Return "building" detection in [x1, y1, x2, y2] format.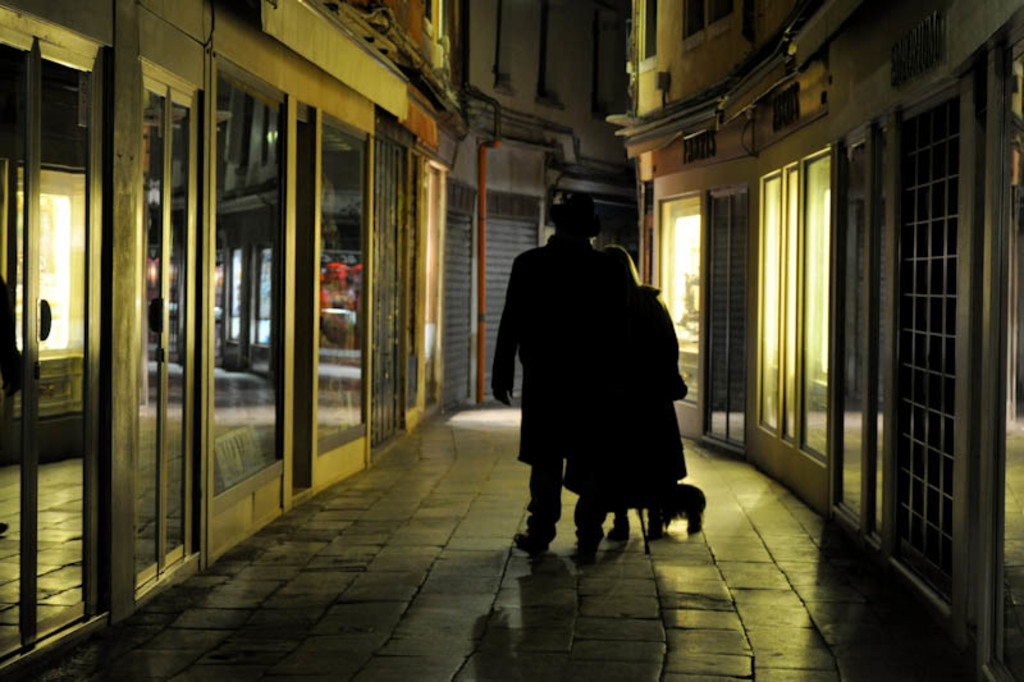
[603, 0, 1023, 681].
